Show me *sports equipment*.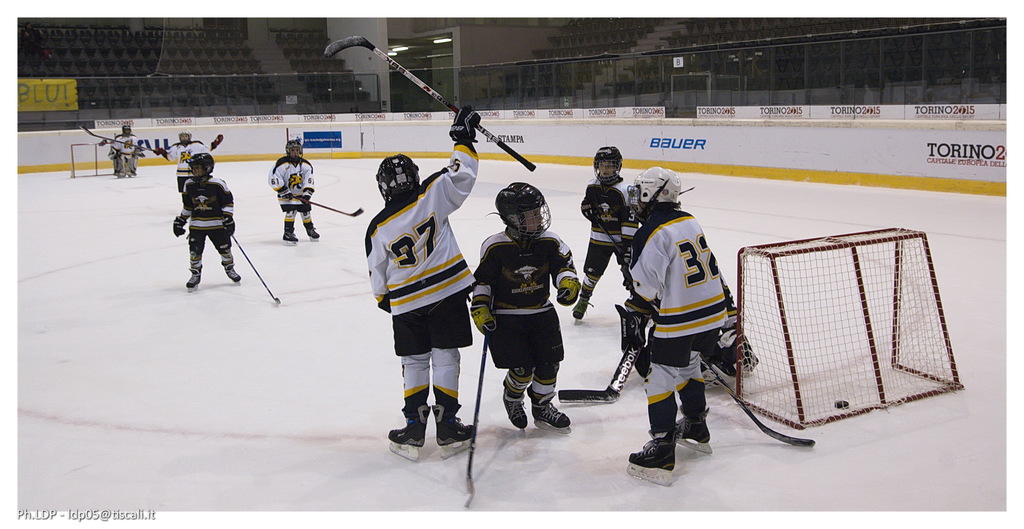
*sports equipment* is here: (x1=705, y1=364, x2=817, y2=447).
